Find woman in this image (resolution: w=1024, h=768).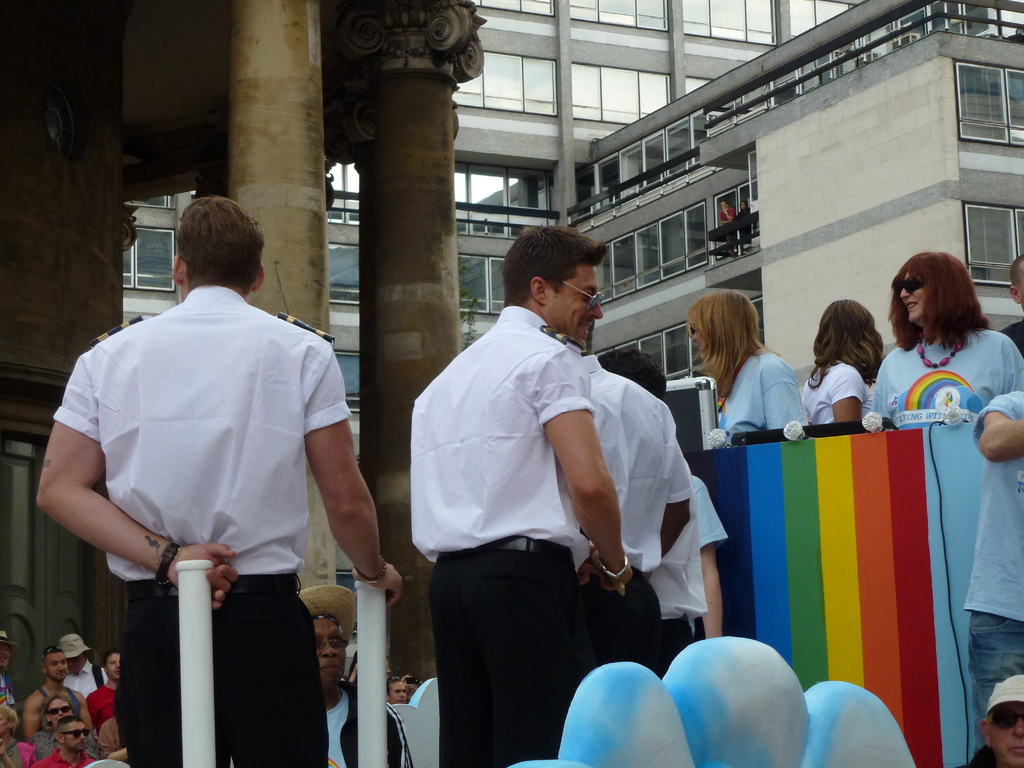
<bbox>799, 295, 886, 425</bbox>.
